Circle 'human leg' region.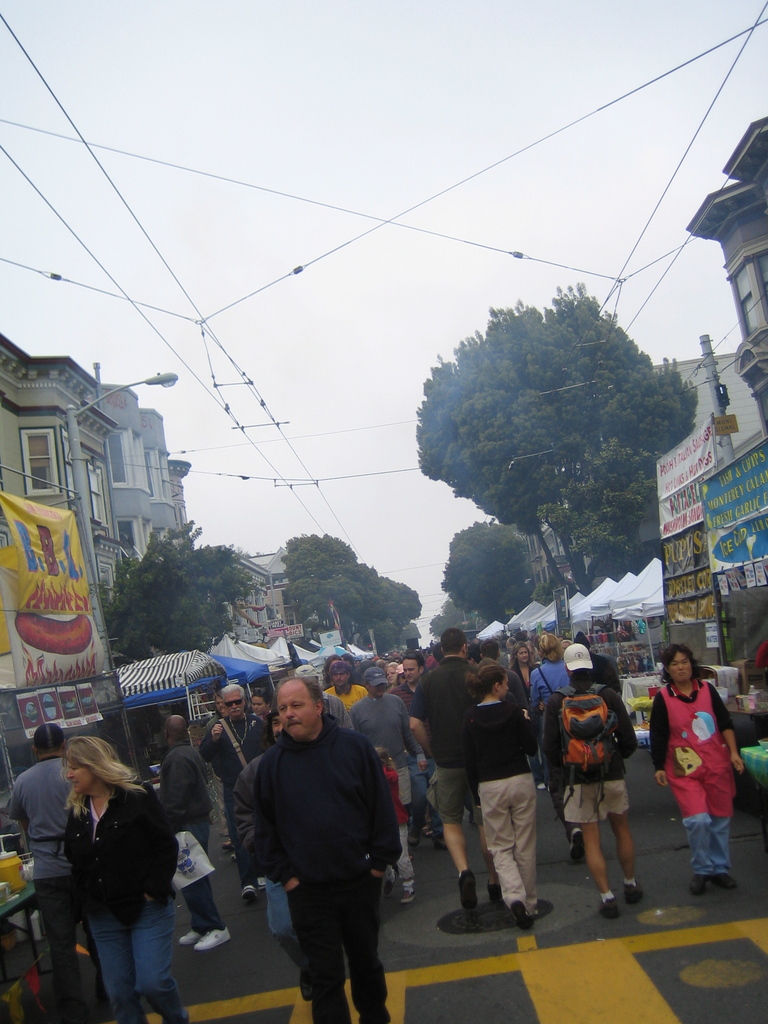
Region: Rect(481, 785, 529, 934).
